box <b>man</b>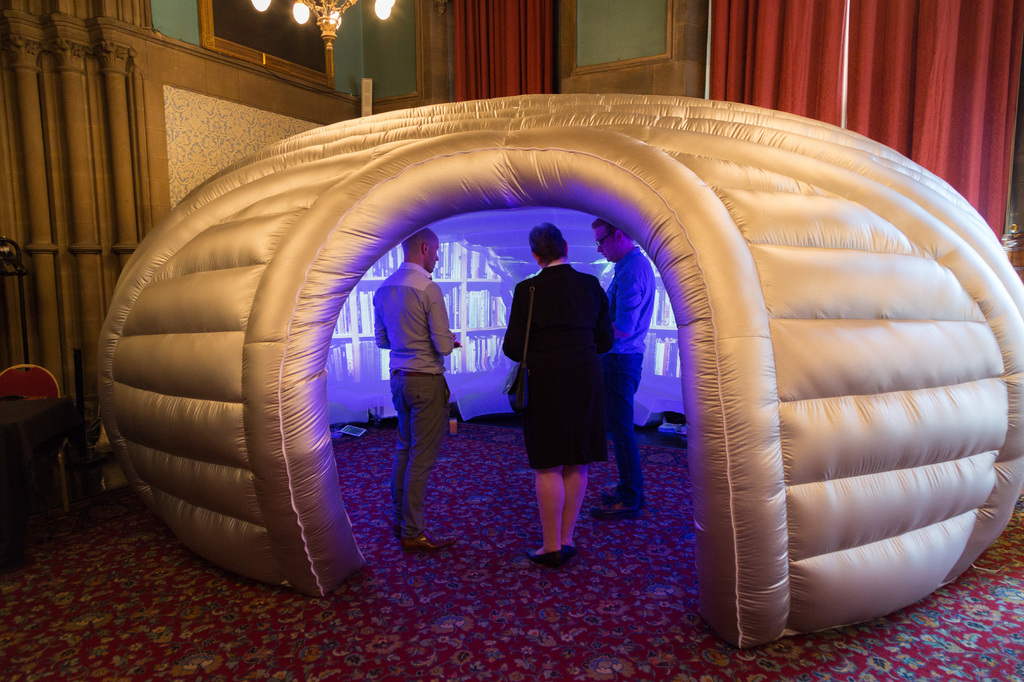
(376, 202, 463, 558)
